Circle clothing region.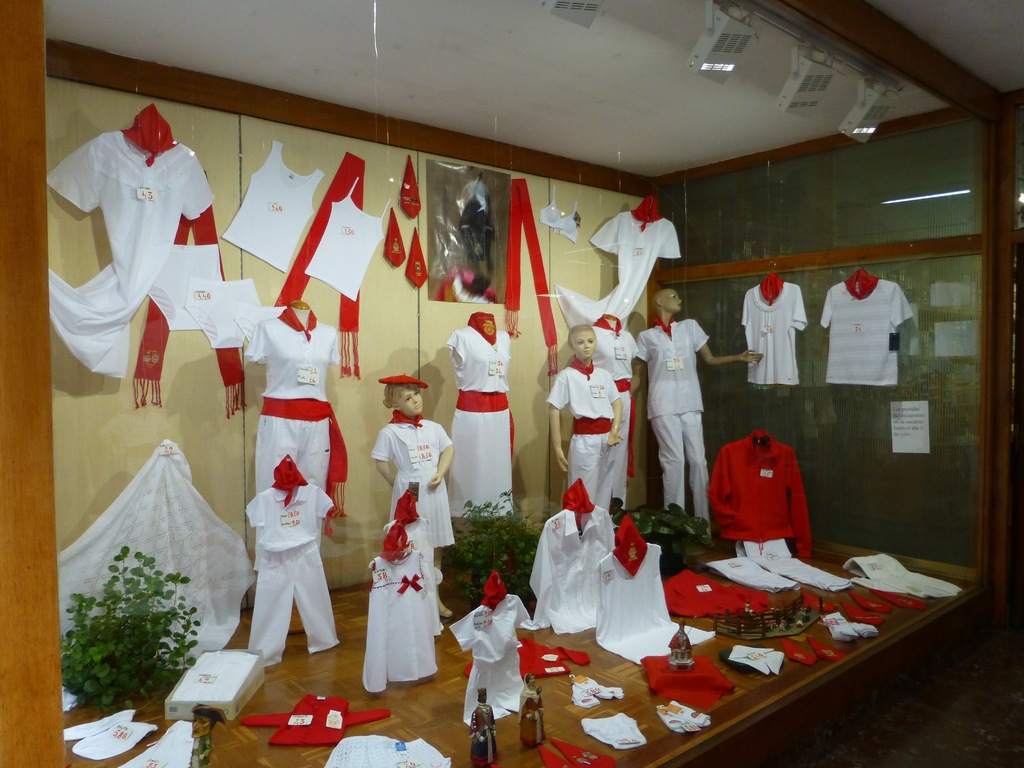
Region: bbox=[663, 568, 769, 619].
